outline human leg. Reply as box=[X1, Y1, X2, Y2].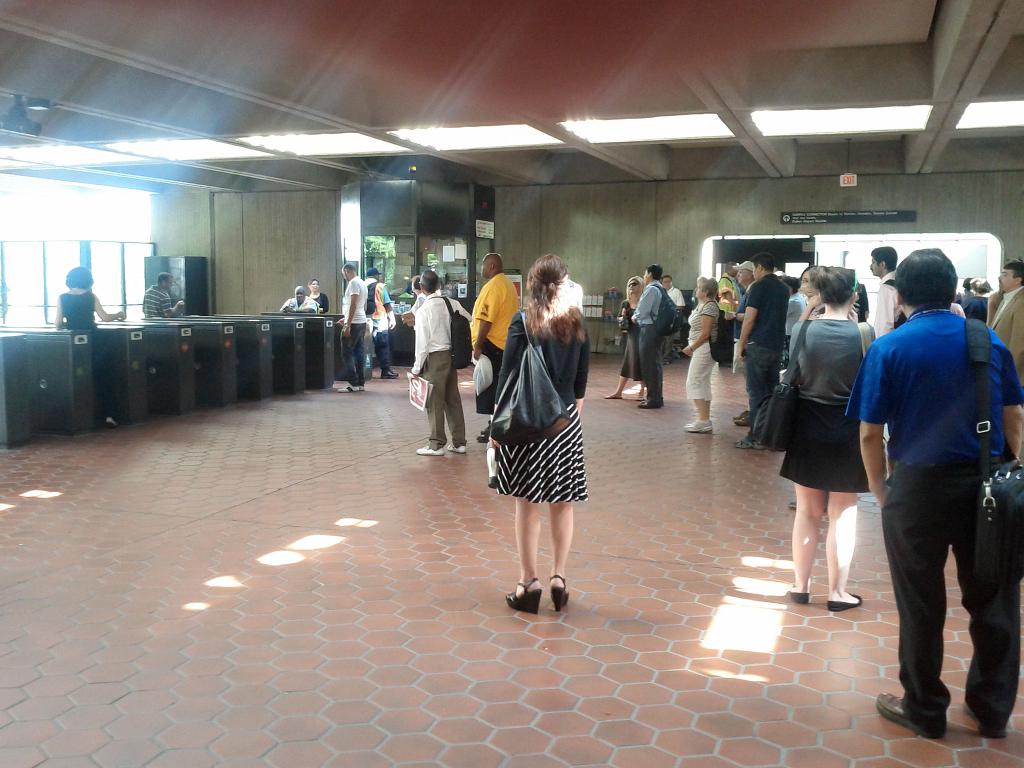
box=[744, 338, 768, 446].
